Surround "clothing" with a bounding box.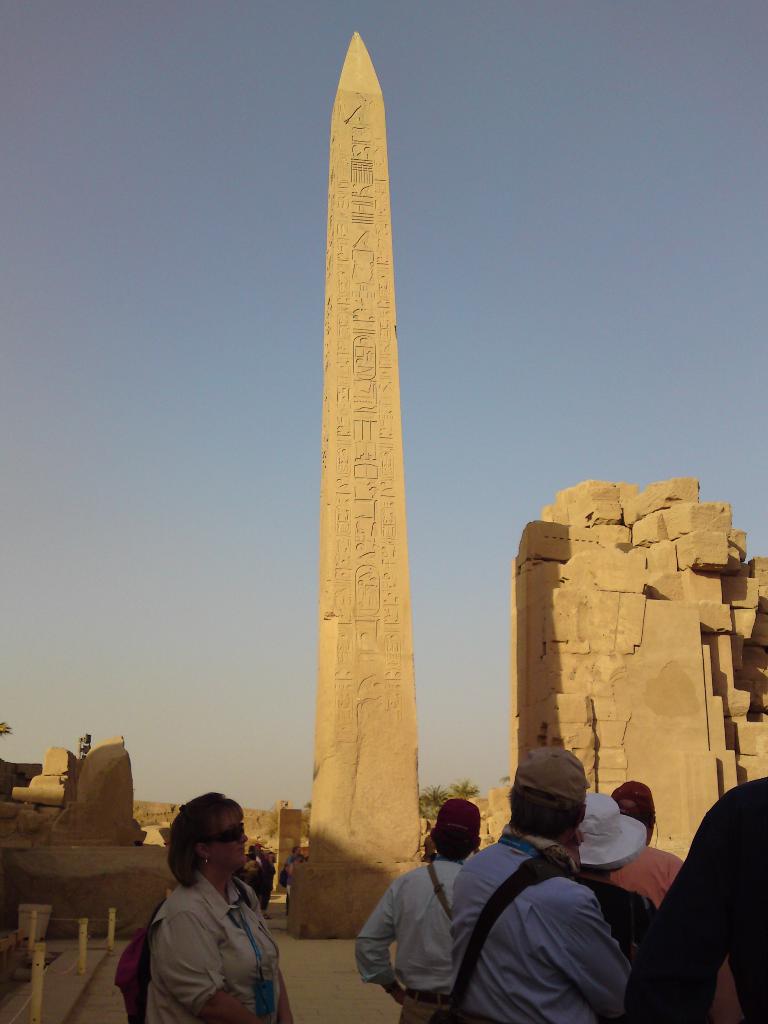
(632,788,767,1021).
